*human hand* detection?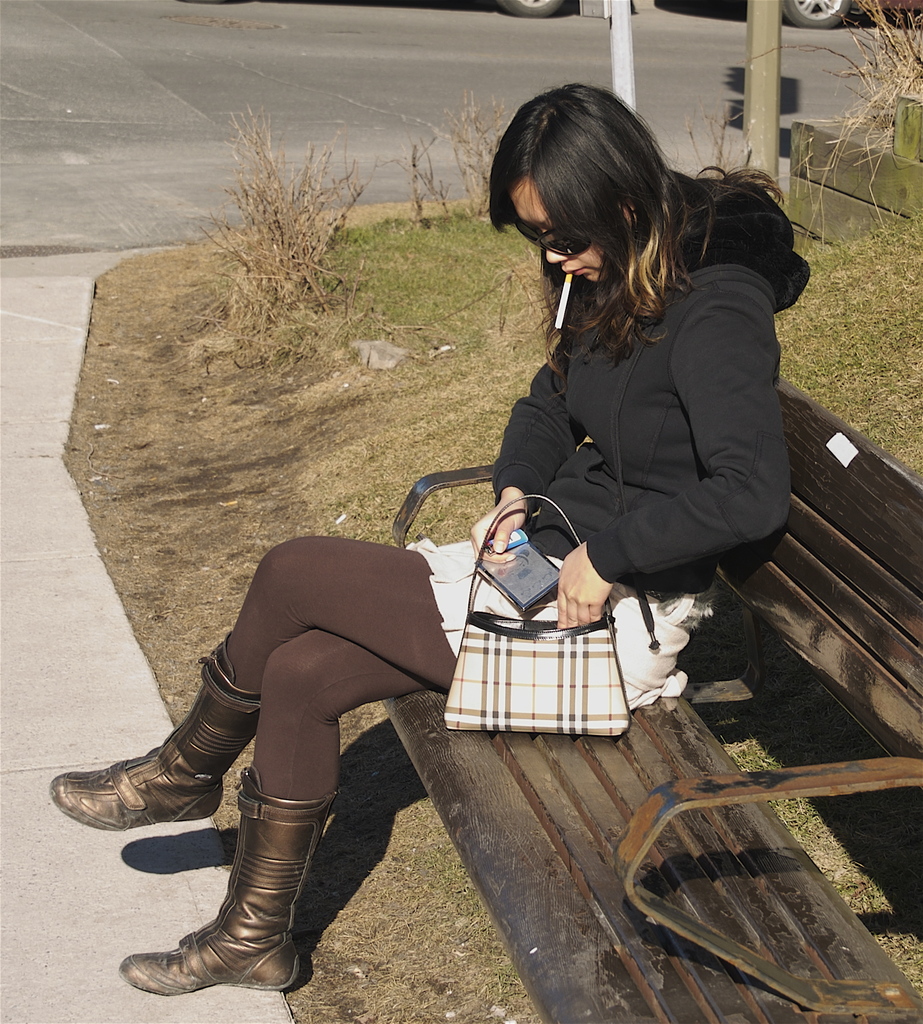
region(538, 550, 640, 644)
